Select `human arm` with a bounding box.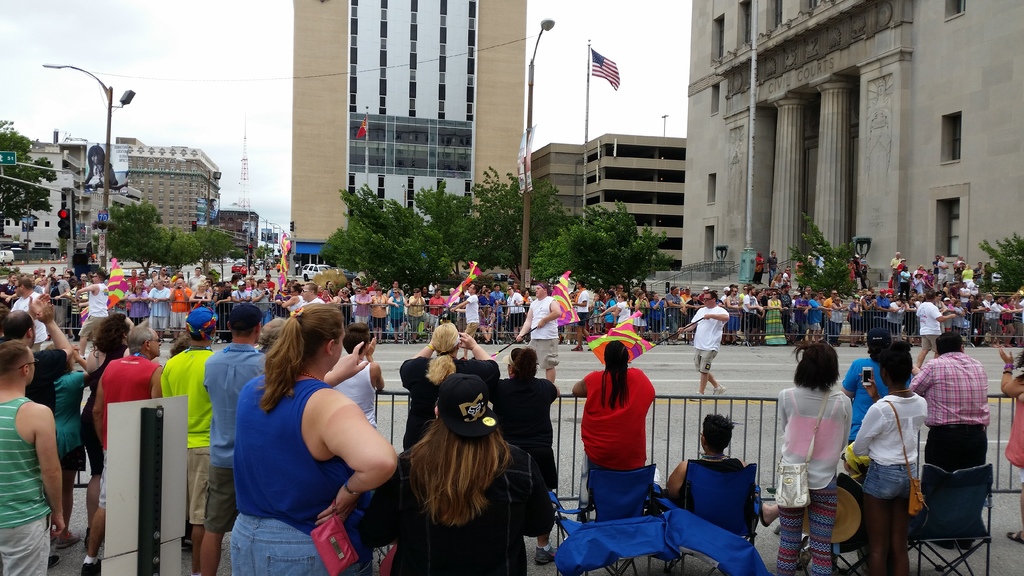
bbox=(517, 303, 537, 343).
